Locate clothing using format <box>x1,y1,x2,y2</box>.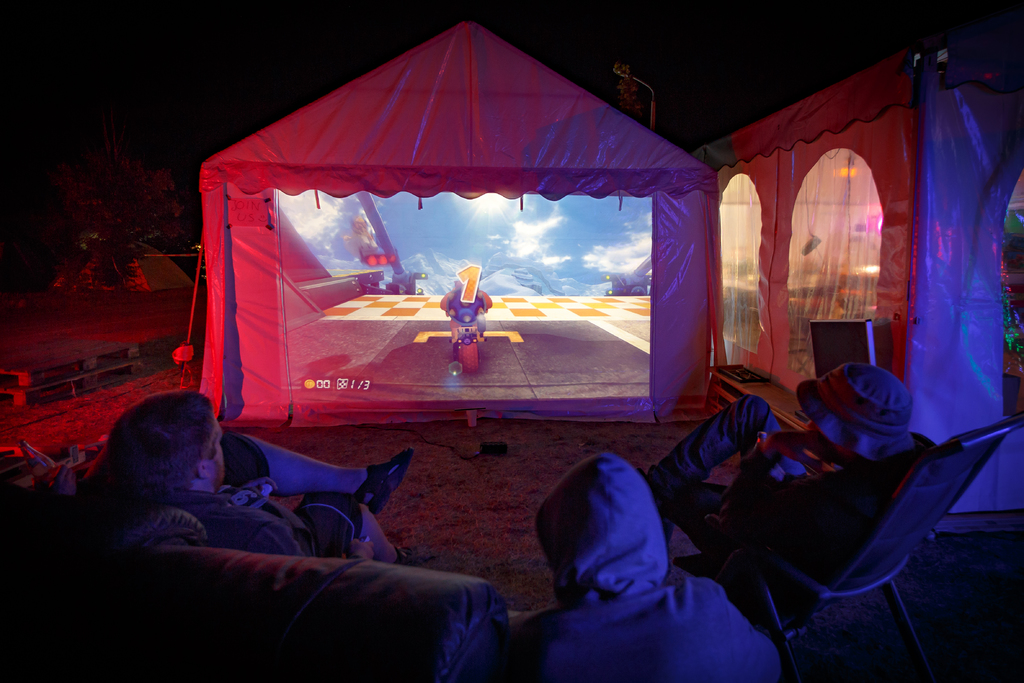
<box>643,390,950,593</box>.
